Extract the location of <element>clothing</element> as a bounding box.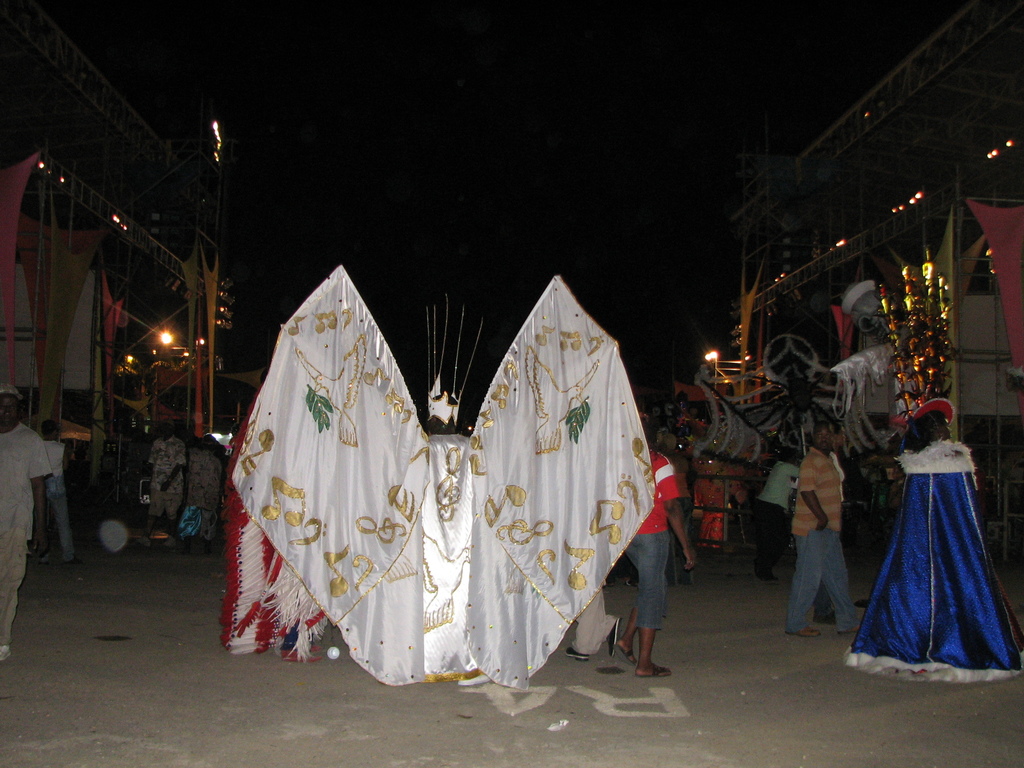
bbox=[758, 454, 806, 569].
